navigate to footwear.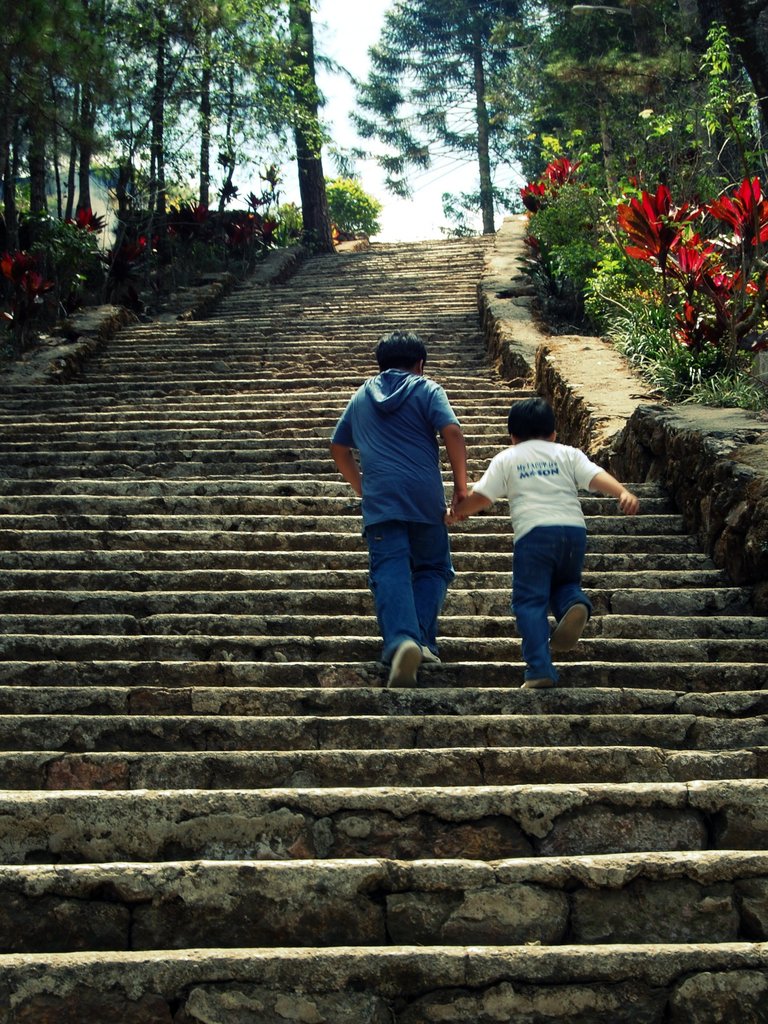
Navigation target: locate(520, 675, 552, 689).
